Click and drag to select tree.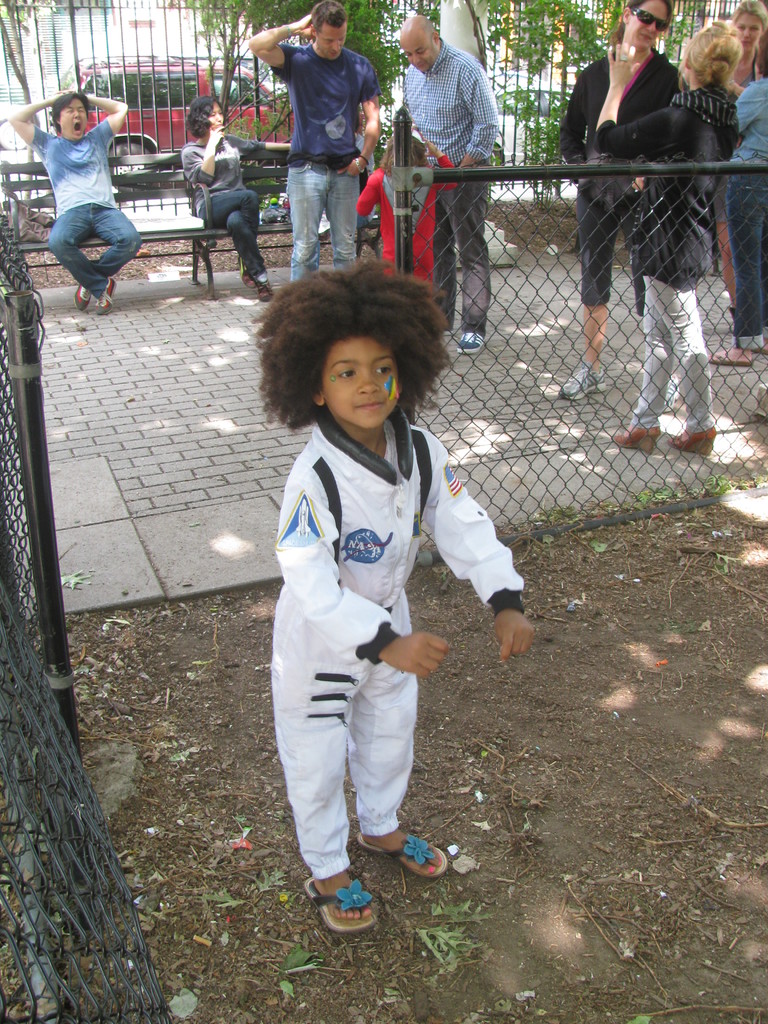
Selection: {"x1": 175, "y1": 0, "x2": 419, "y2": 198}.
